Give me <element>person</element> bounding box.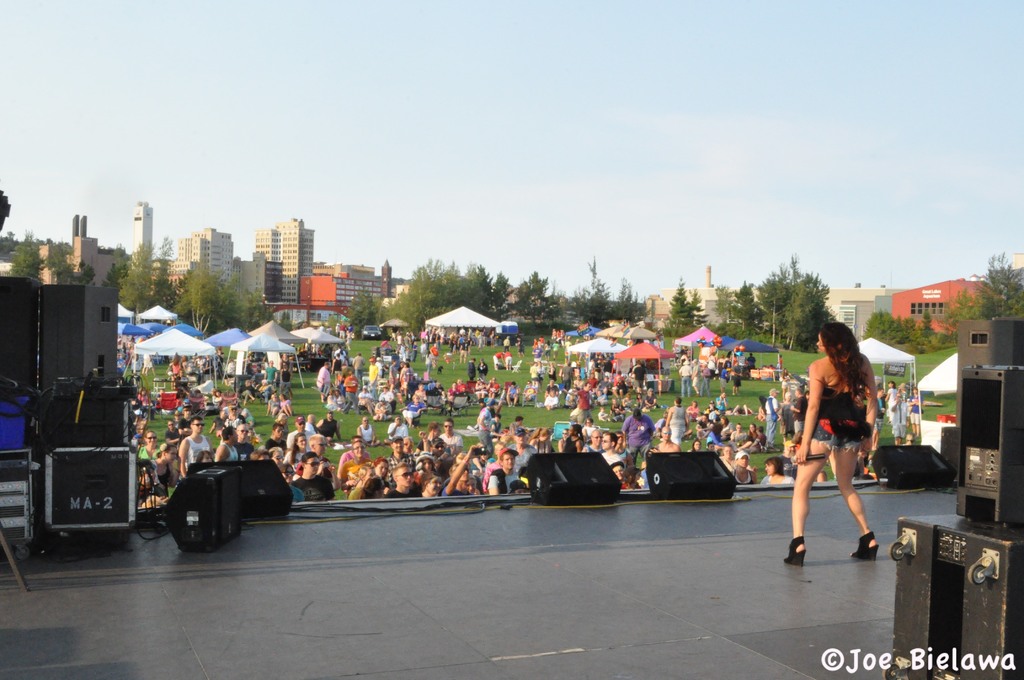
(344,336,352,350).
